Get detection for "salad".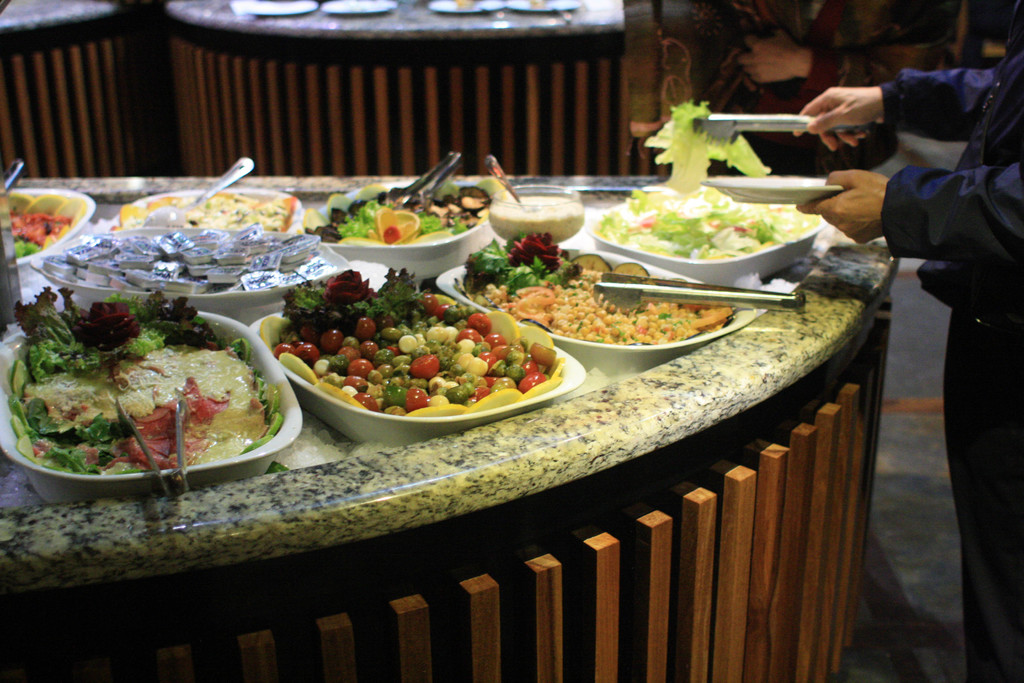
Detection: (406, 233, 737, 360).
